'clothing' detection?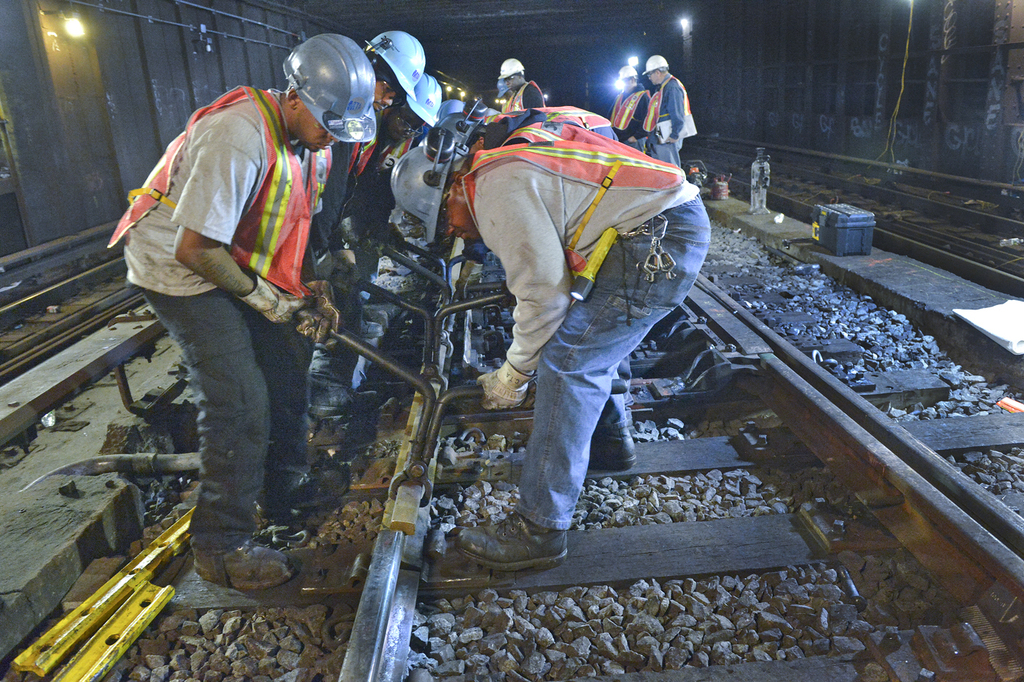
{"left": 118, "top": 35, "right": 347, "bottom": 550}
